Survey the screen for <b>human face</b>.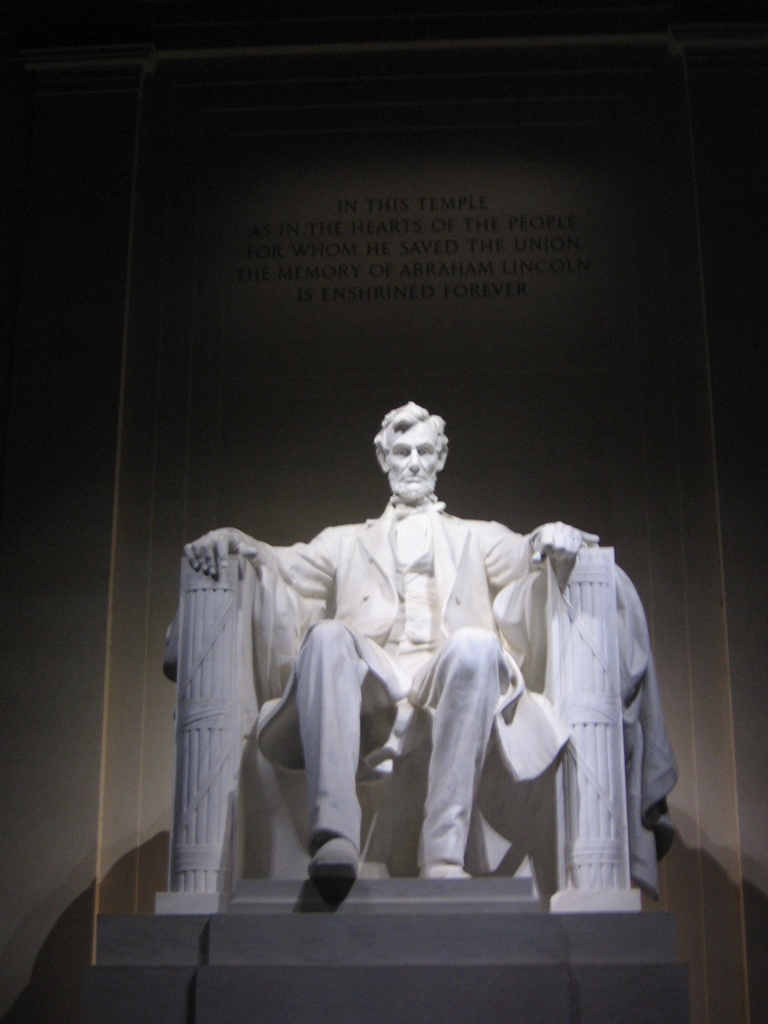
Survey found: (383, 424, 441, 500).
